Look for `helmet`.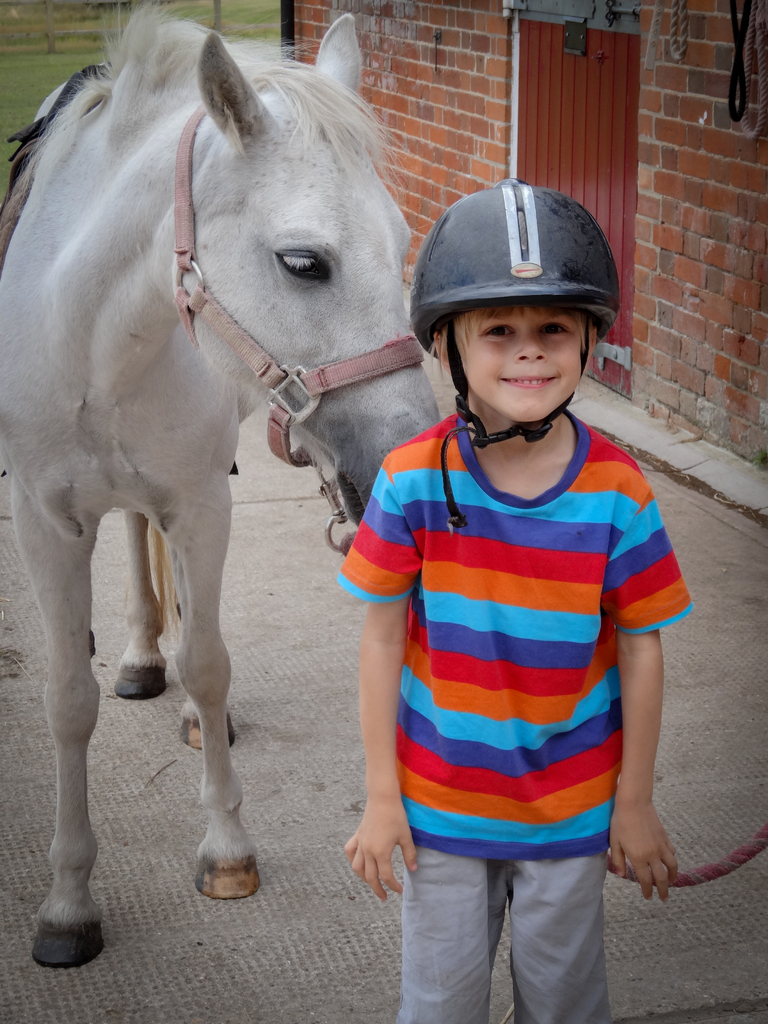
Found: crop(407, 178, 620, 432).
